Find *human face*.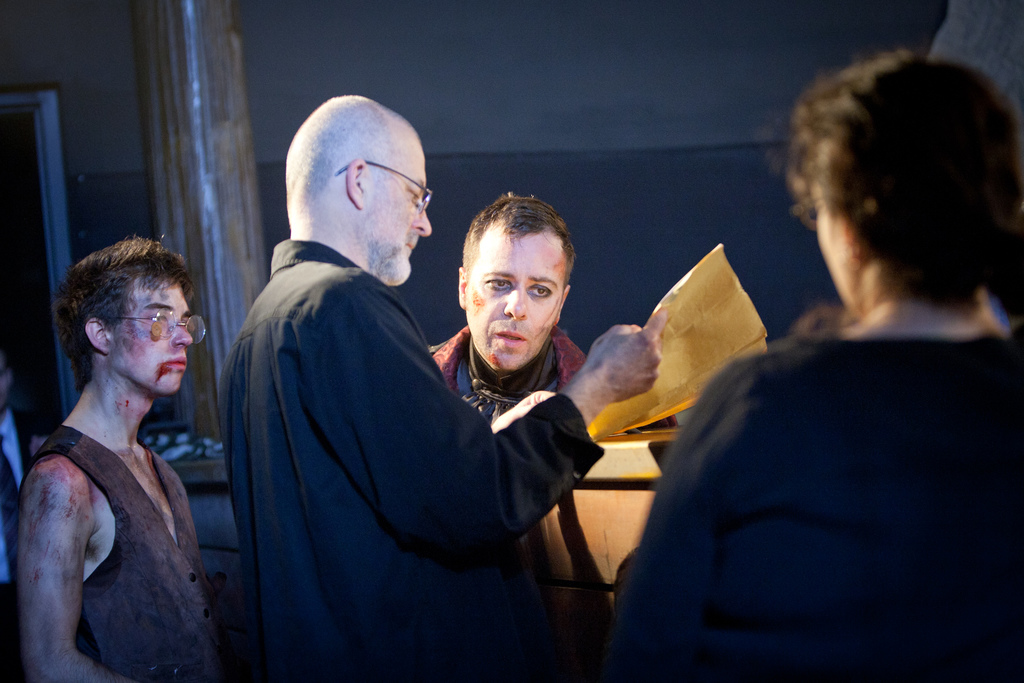
crop(369, 128, 435, 284).
